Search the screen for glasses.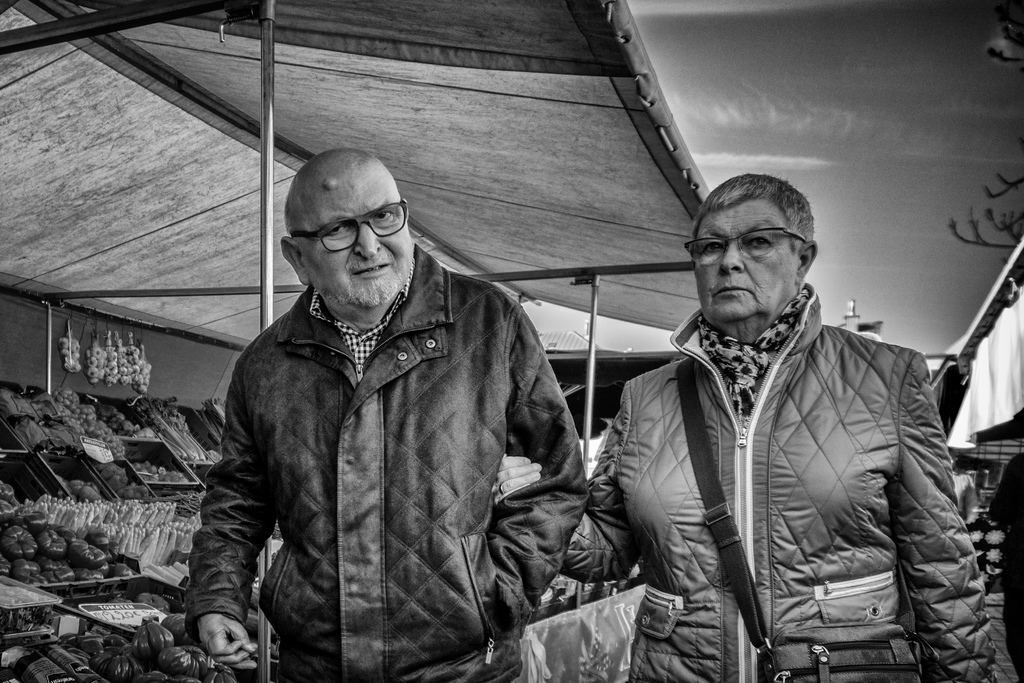
Found at pyautogui.locateOnScreen(682, 224, 804, 267).
